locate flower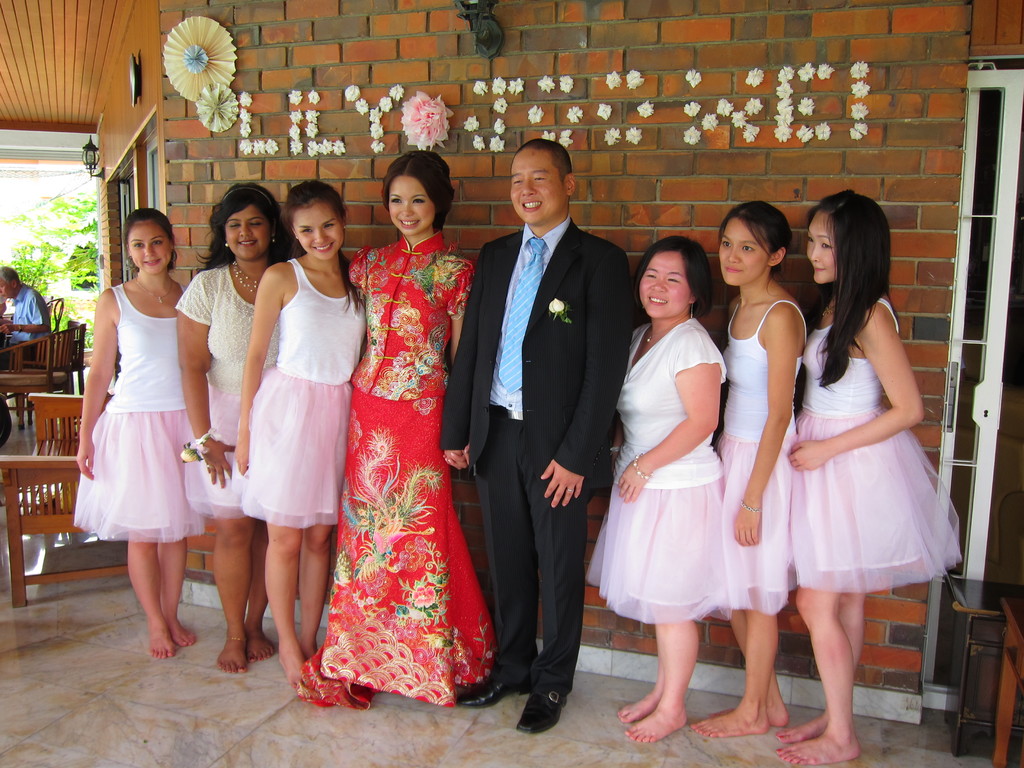
x1=849 y1=81 x2=876 y2=98
